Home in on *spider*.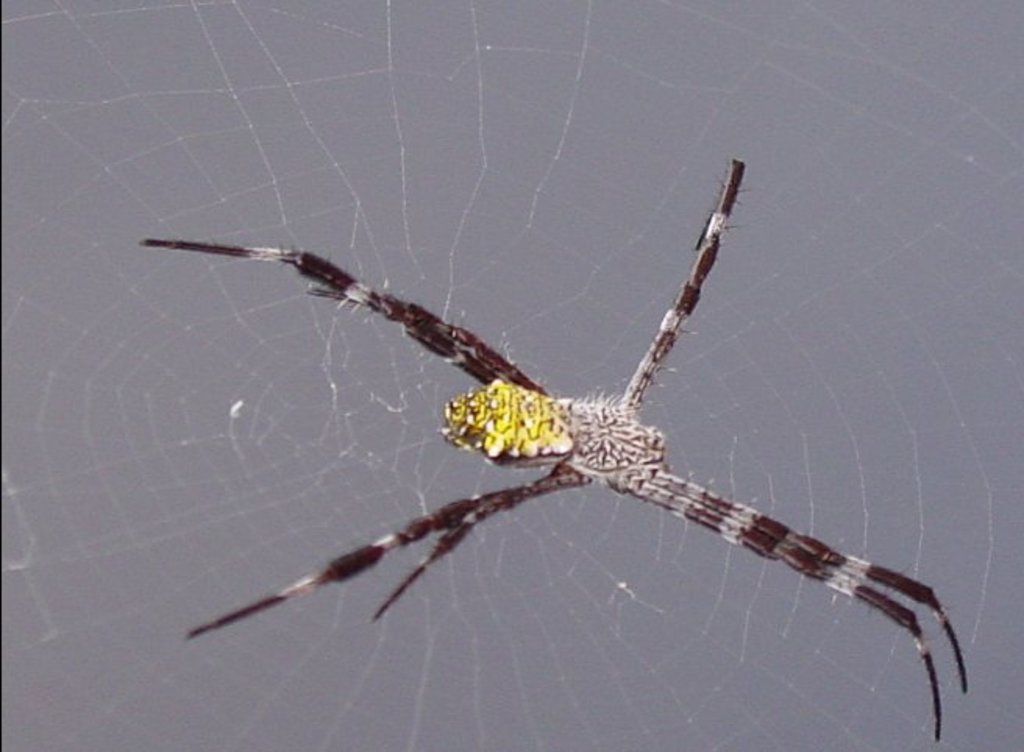
Homed in at pyautogui.locateOnScreen(140, 156, 968, 741).
